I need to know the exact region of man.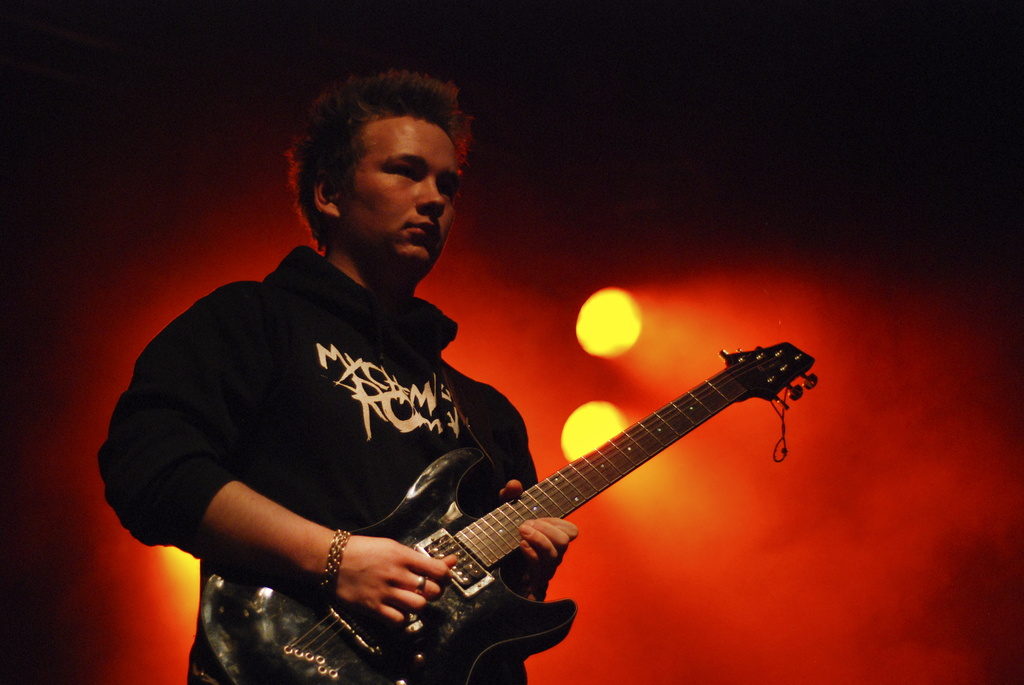
Region: (x1=95, y1=75, x2=596, y2=683).
